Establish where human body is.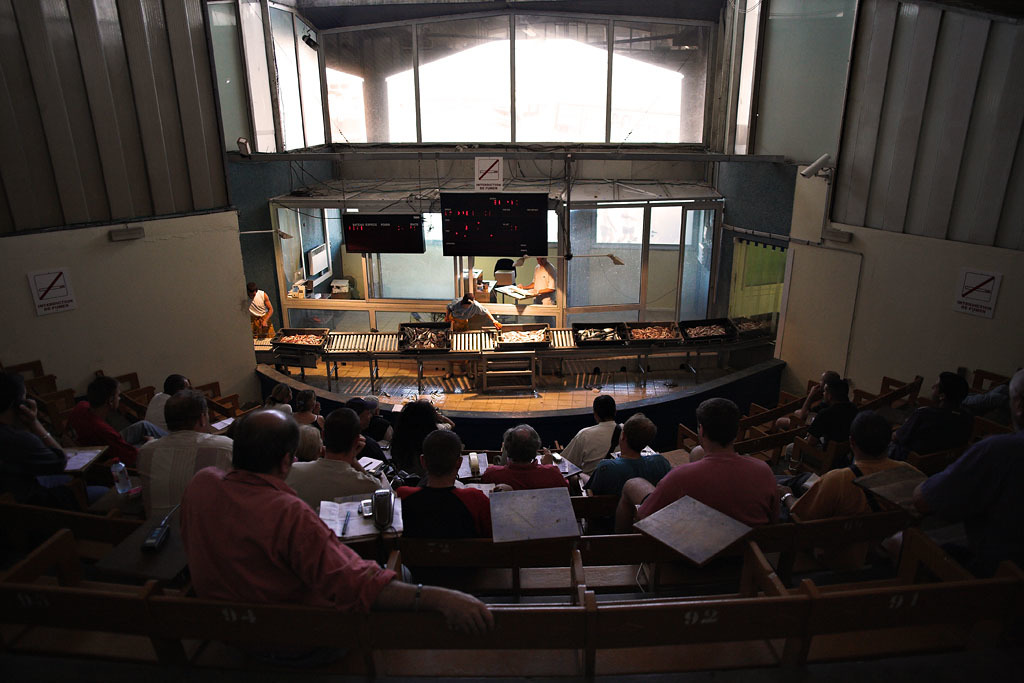
Established at bbox=[71, 381, 167, 458].
